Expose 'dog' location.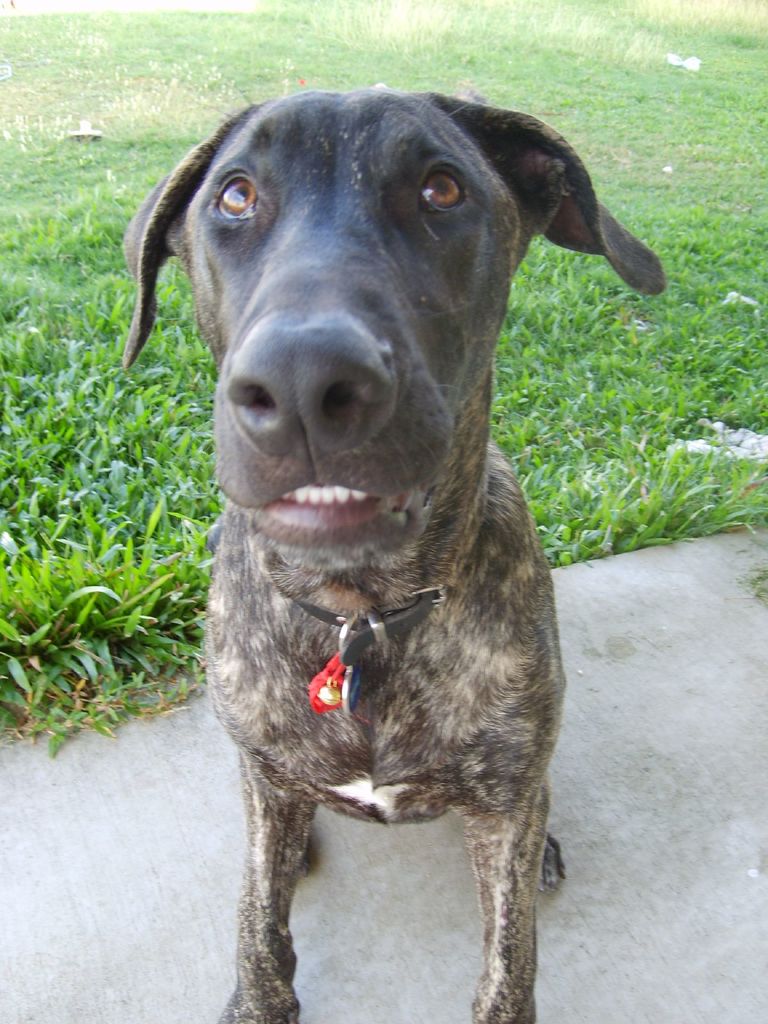
Exposed at (122, 83, 671, 1023).
